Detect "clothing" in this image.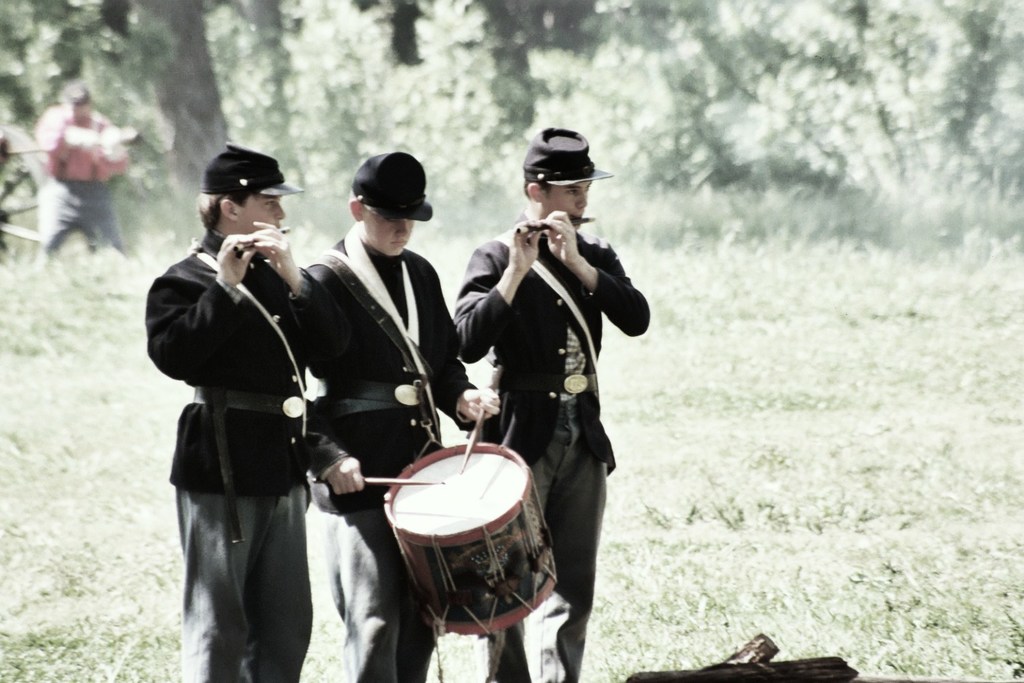
Detection: 139,229,316,682.
